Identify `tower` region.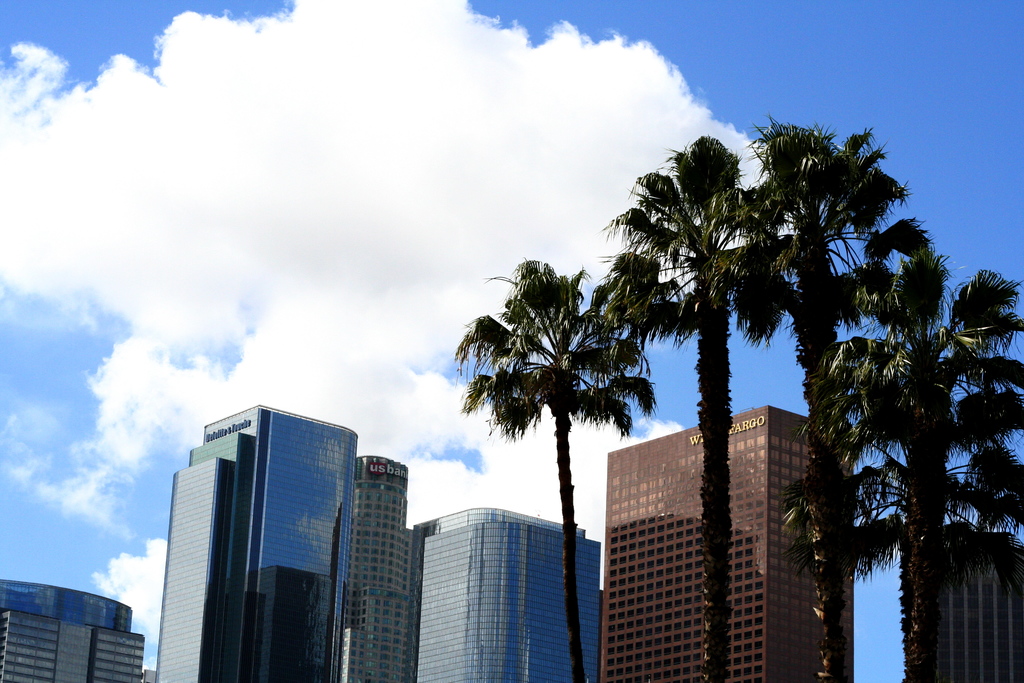
Region: region(895, 520, 1023, 682).
